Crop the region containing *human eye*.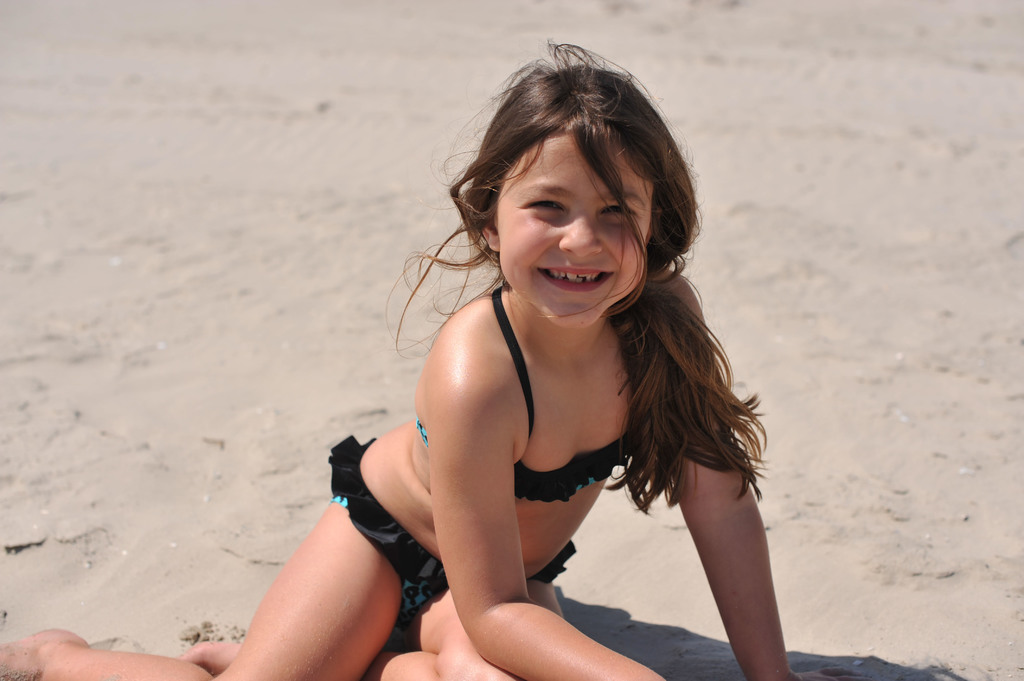
Crop region: crop(518, 192, 569, 221).
